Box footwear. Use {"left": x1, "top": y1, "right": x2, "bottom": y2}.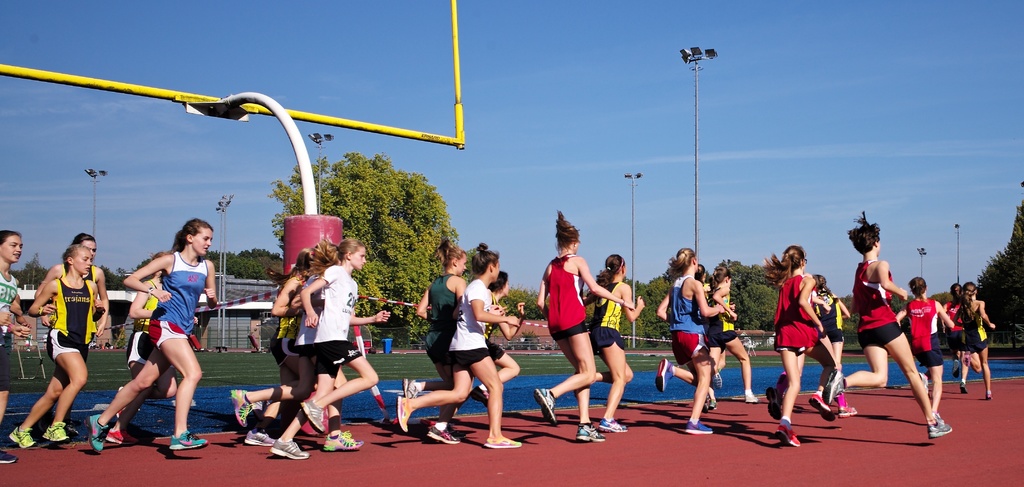
{"left": 403, "top": 376, "right": 415, "bottom": 396}.
